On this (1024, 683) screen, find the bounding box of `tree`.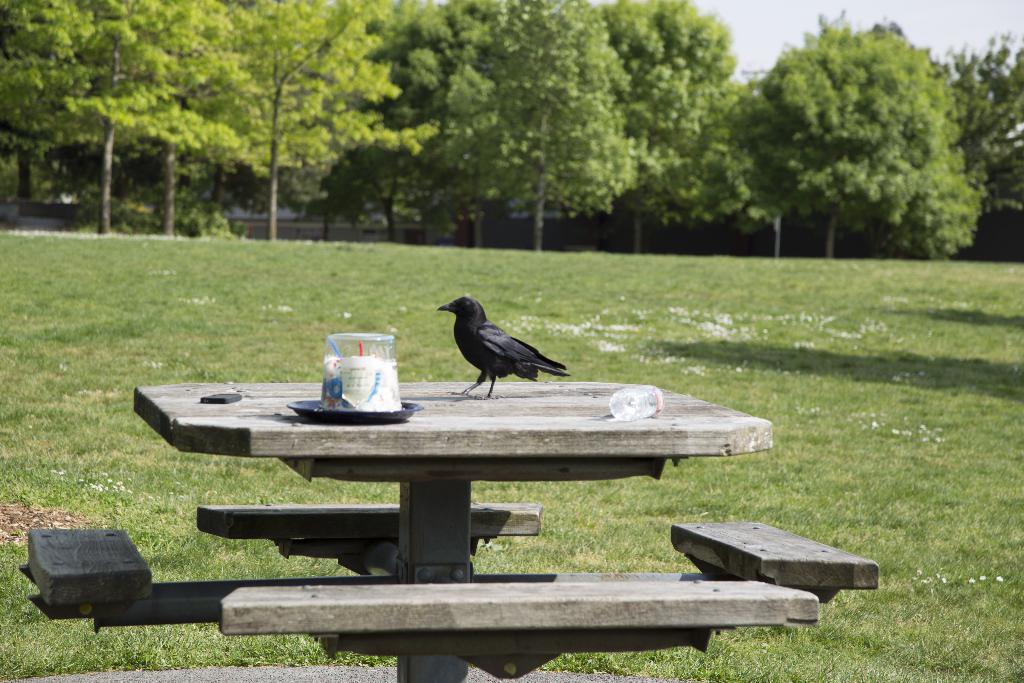
Bounding box: [334,0,509,261].
